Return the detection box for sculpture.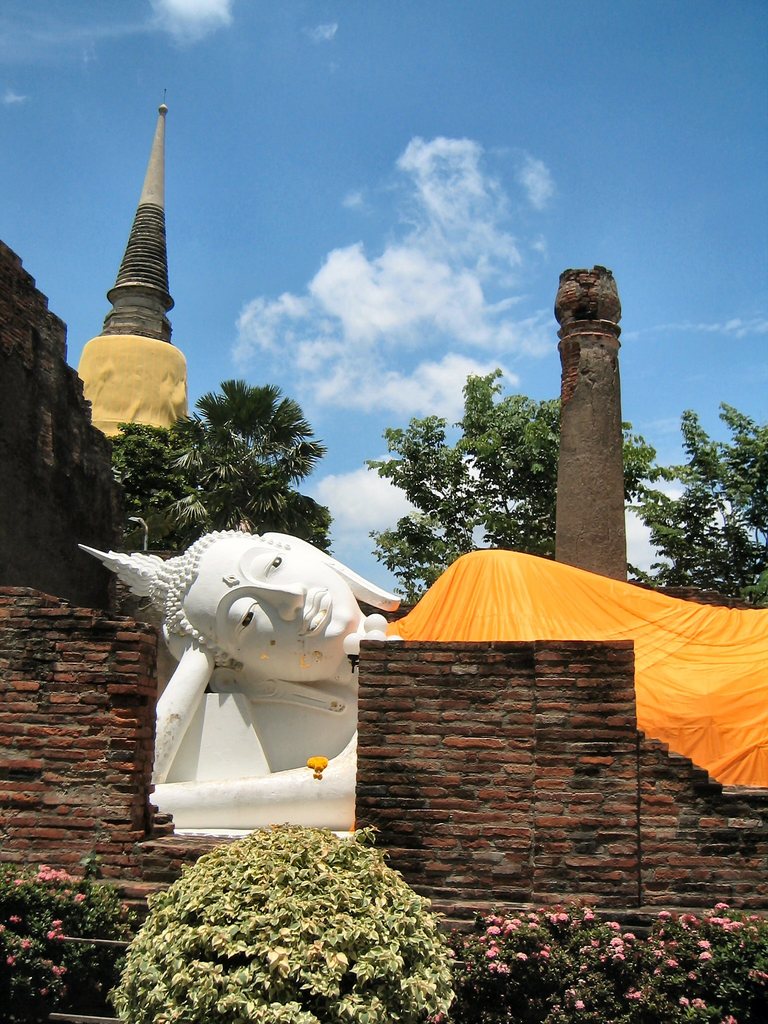
pyautogui.locateOnScreen(74, 337, 195, 449).
